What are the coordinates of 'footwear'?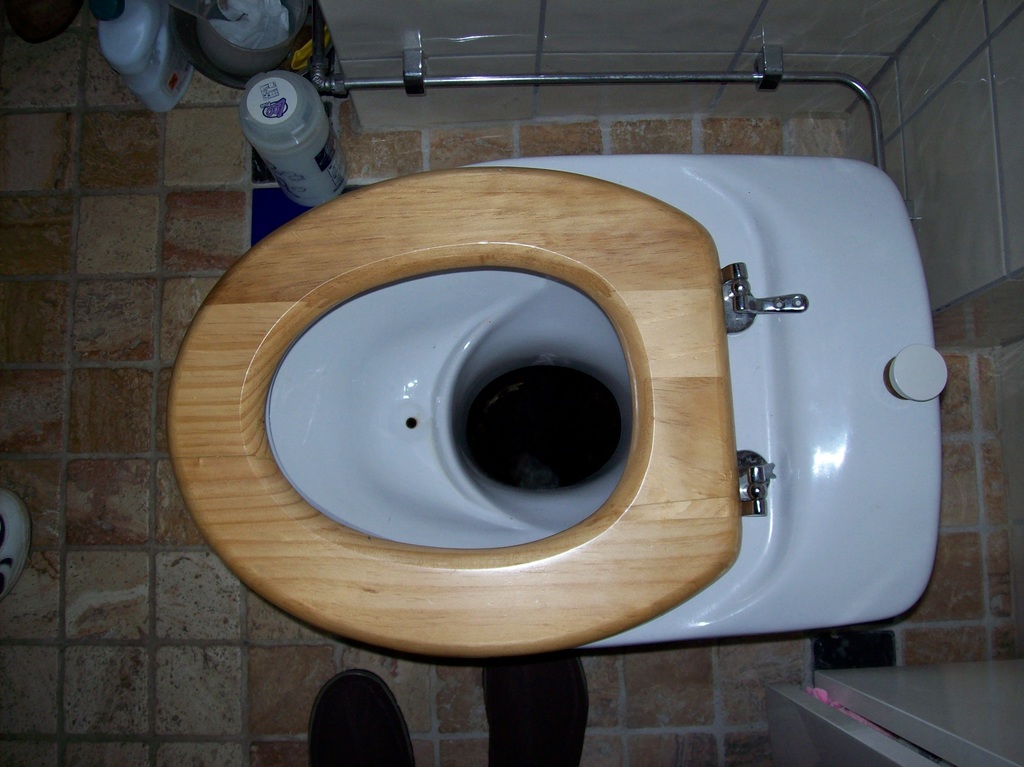
x1=489 y1=652 x2=590 y2=766.
